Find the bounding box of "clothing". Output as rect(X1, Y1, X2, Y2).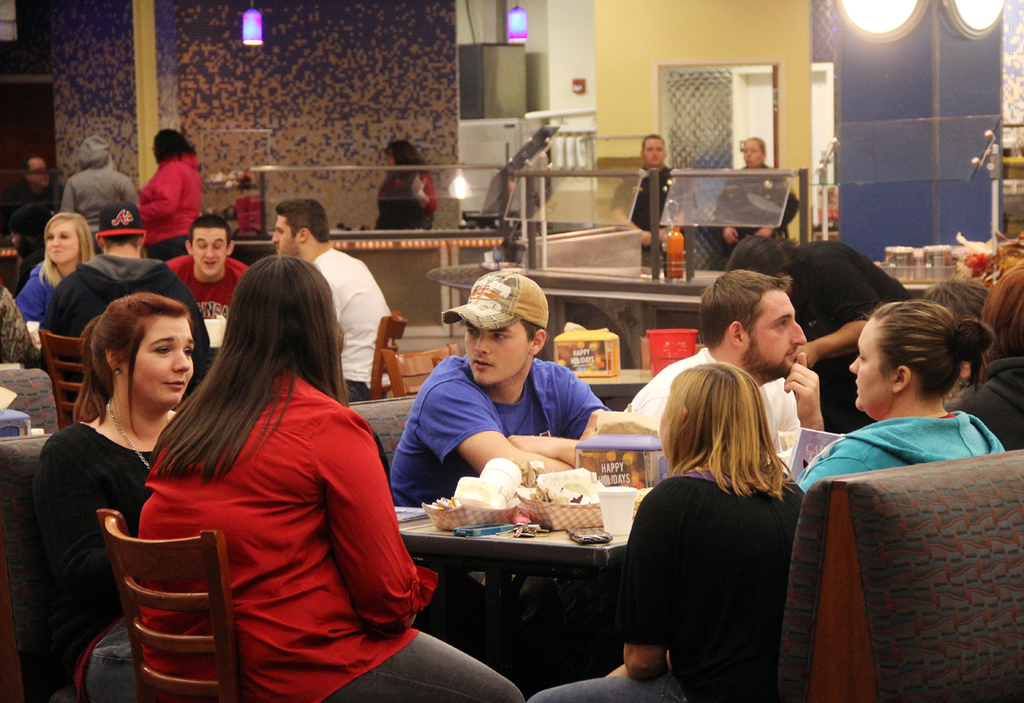
rect(622, 342, 795, 460).
